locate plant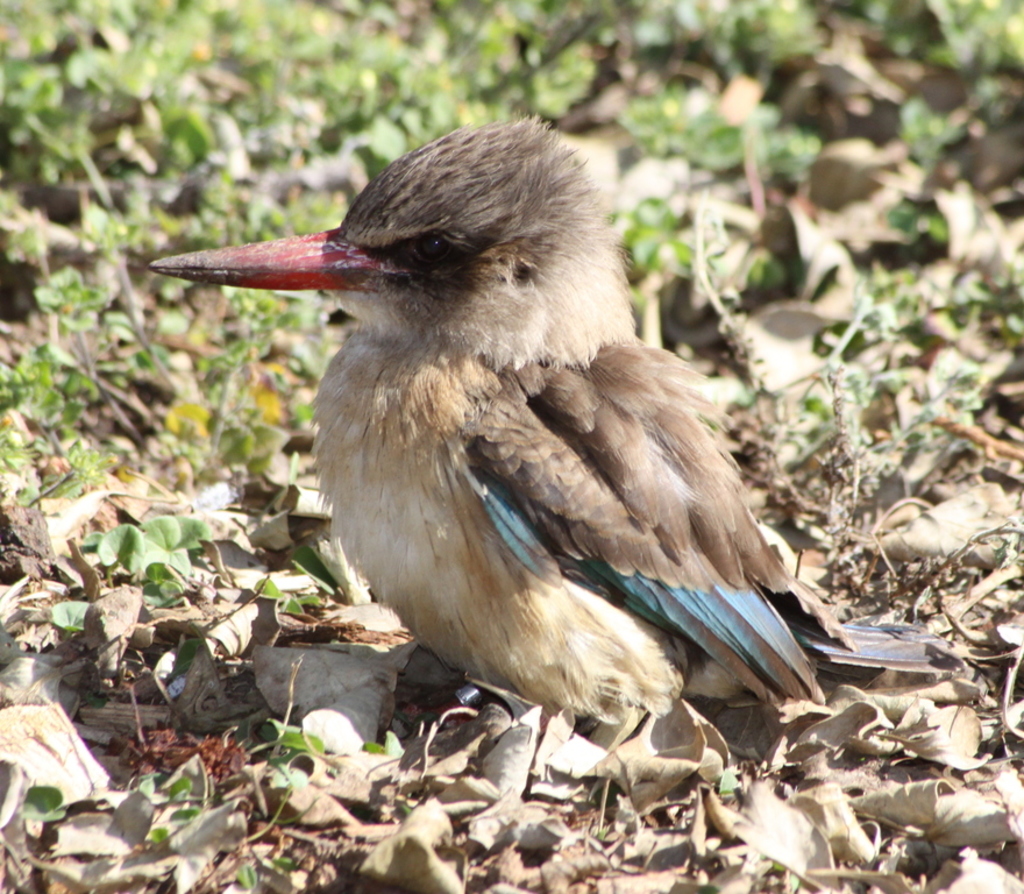
bbox=(143, 504, 220, 566)
